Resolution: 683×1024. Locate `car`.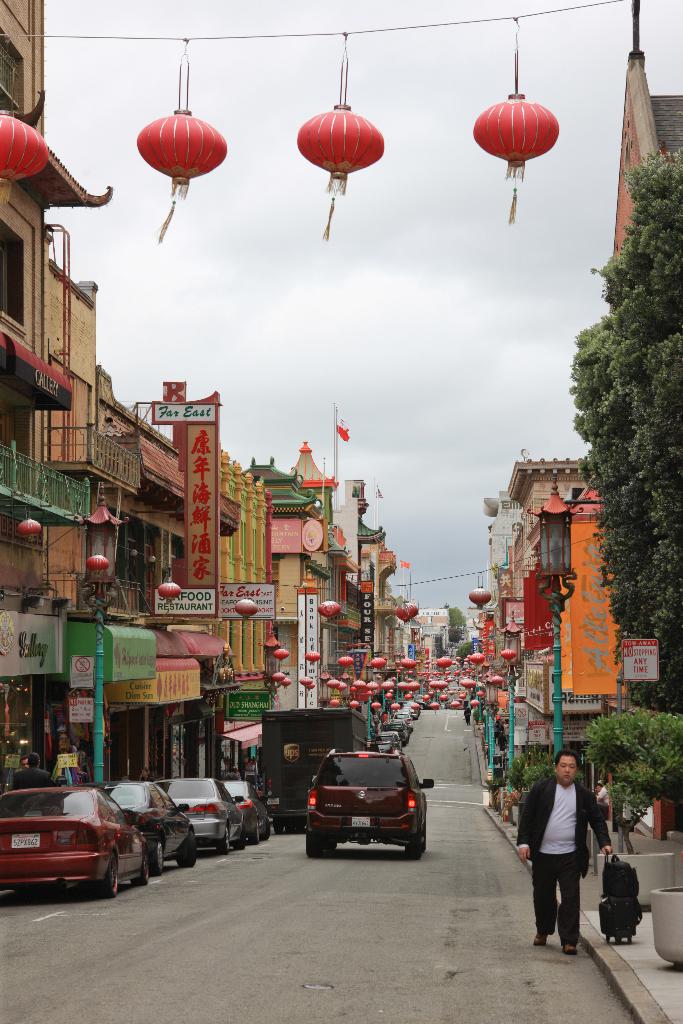
0:787:142:893.
